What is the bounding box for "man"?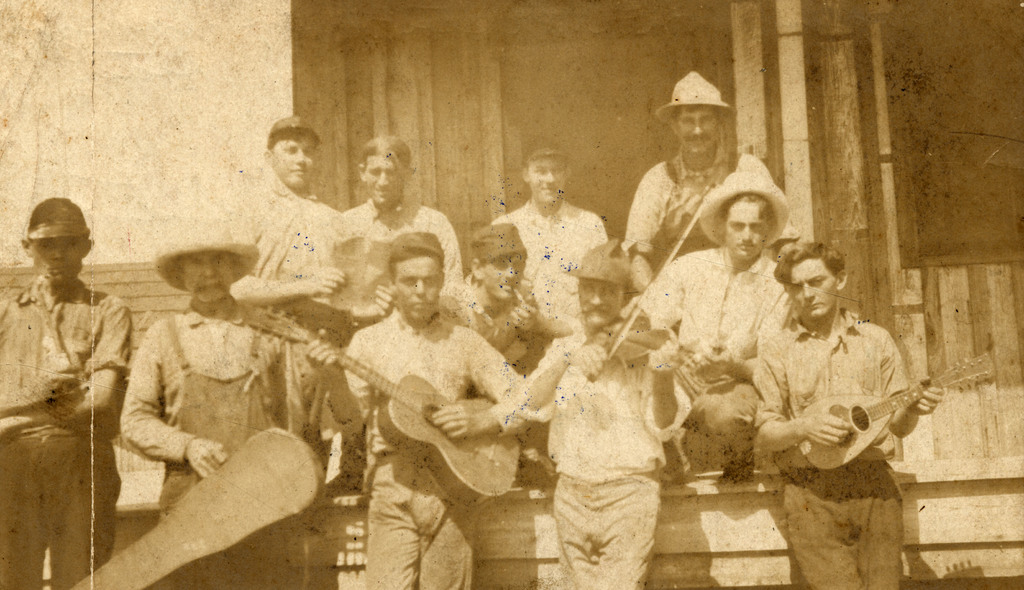
[left=616, top=69, right=739, bottom=279].
